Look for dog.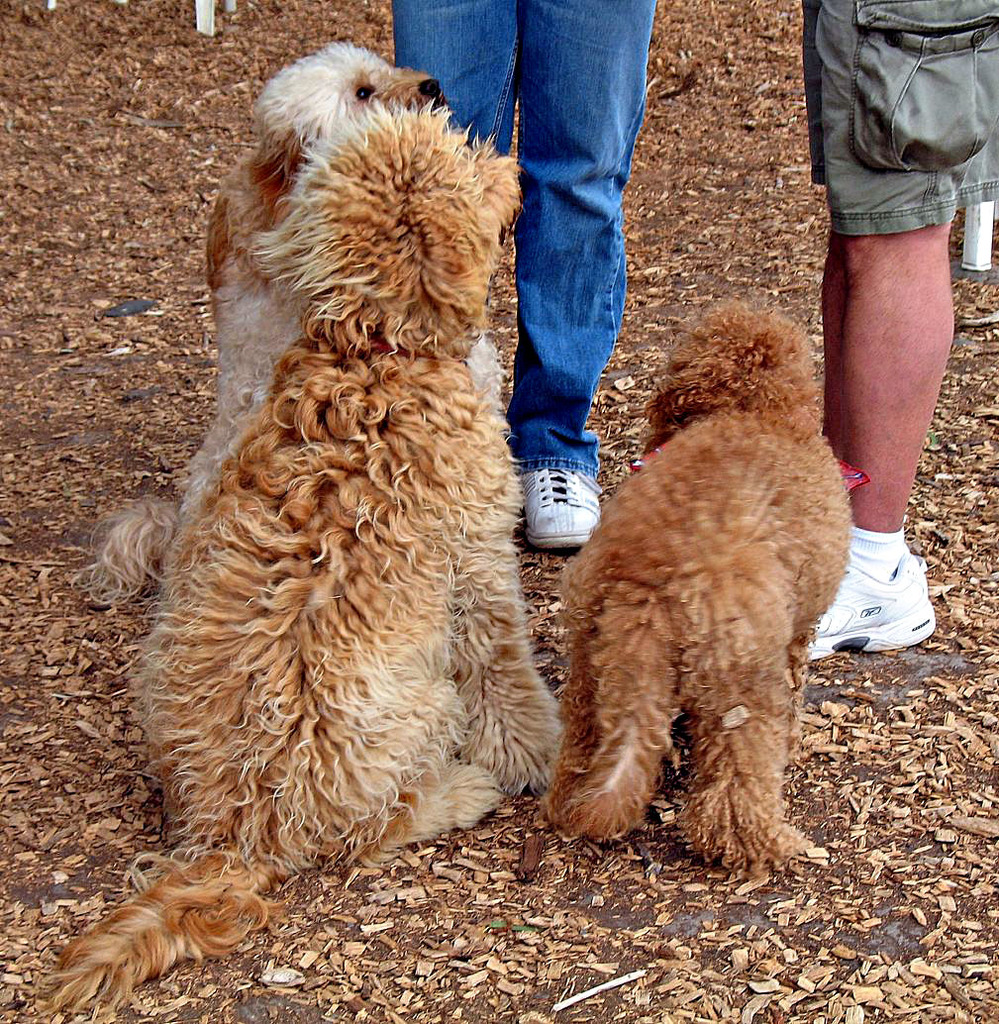
Found: [28,91,564,1022].
